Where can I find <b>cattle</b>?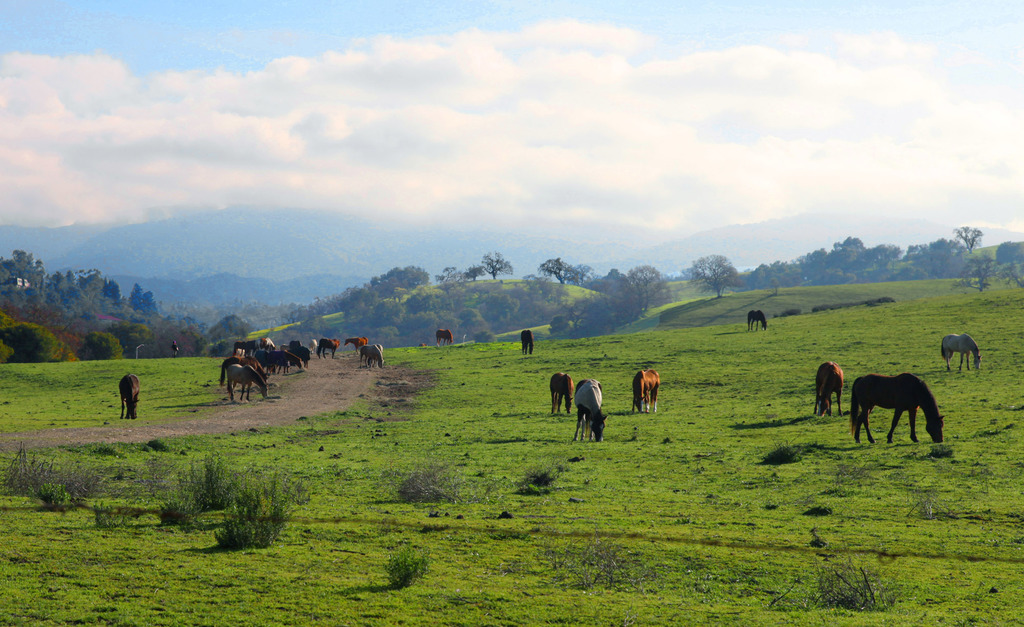
You can find it at {"x1": 287, "y1": 337, "x2": 299, "y2": 350}.
